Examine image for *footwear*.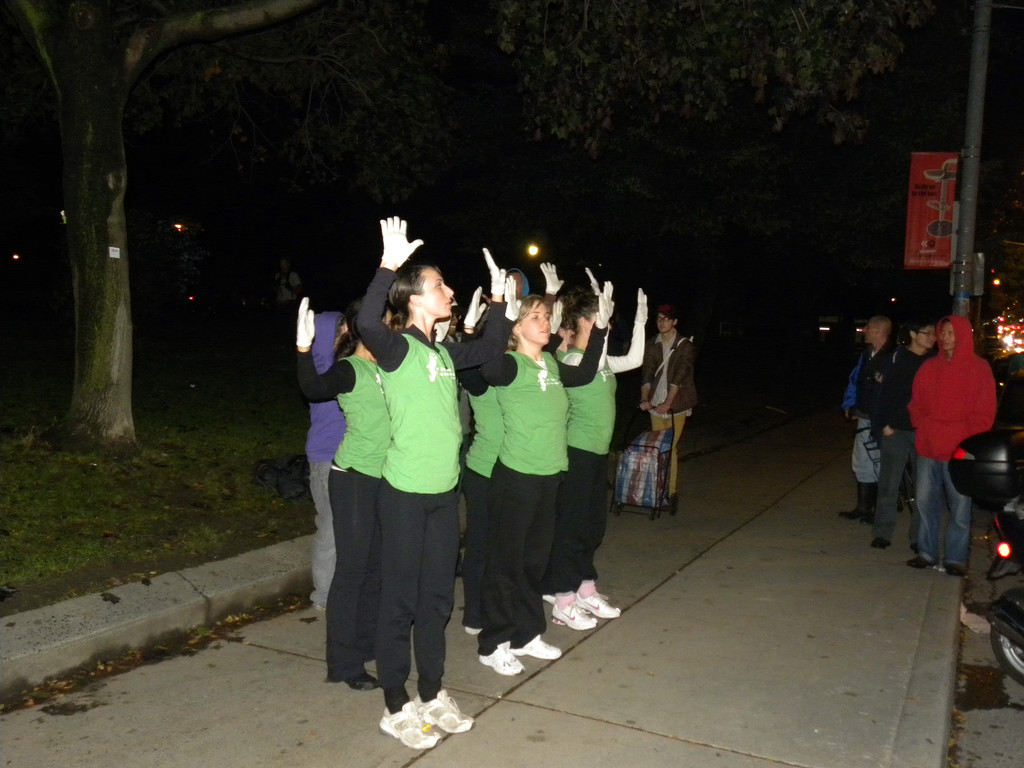
Examination result: detection(387, 678, 474, 751).
